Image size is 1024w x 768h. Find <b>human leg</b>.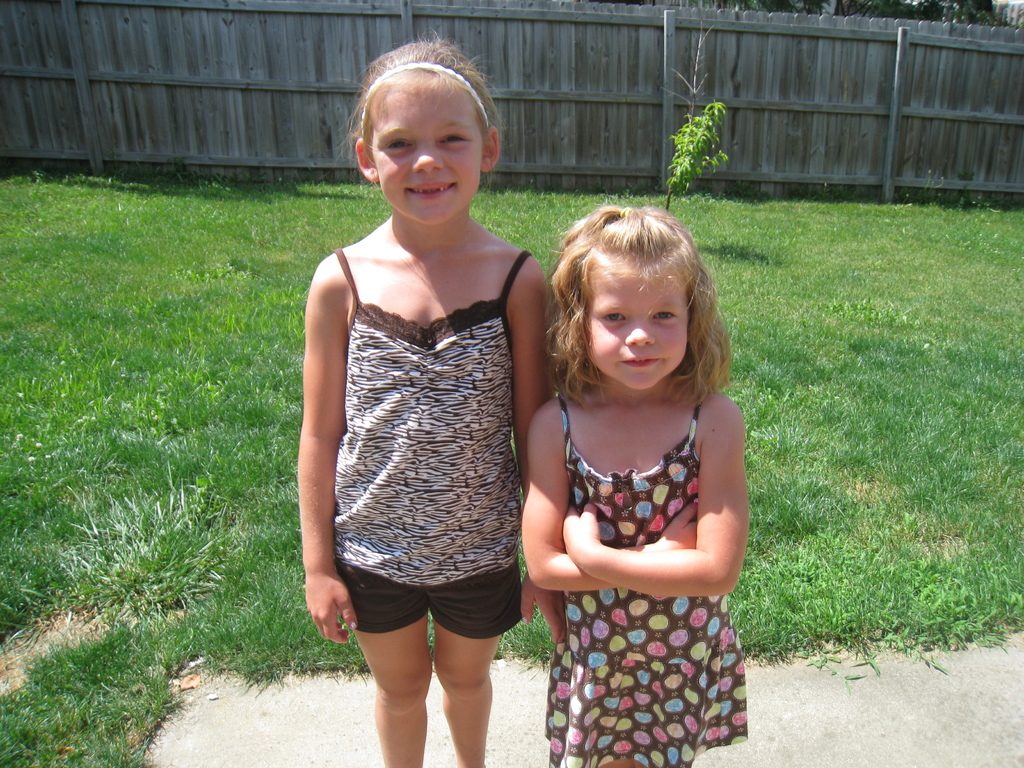
(x1=332, y1=558, x2=427, y2=767).
